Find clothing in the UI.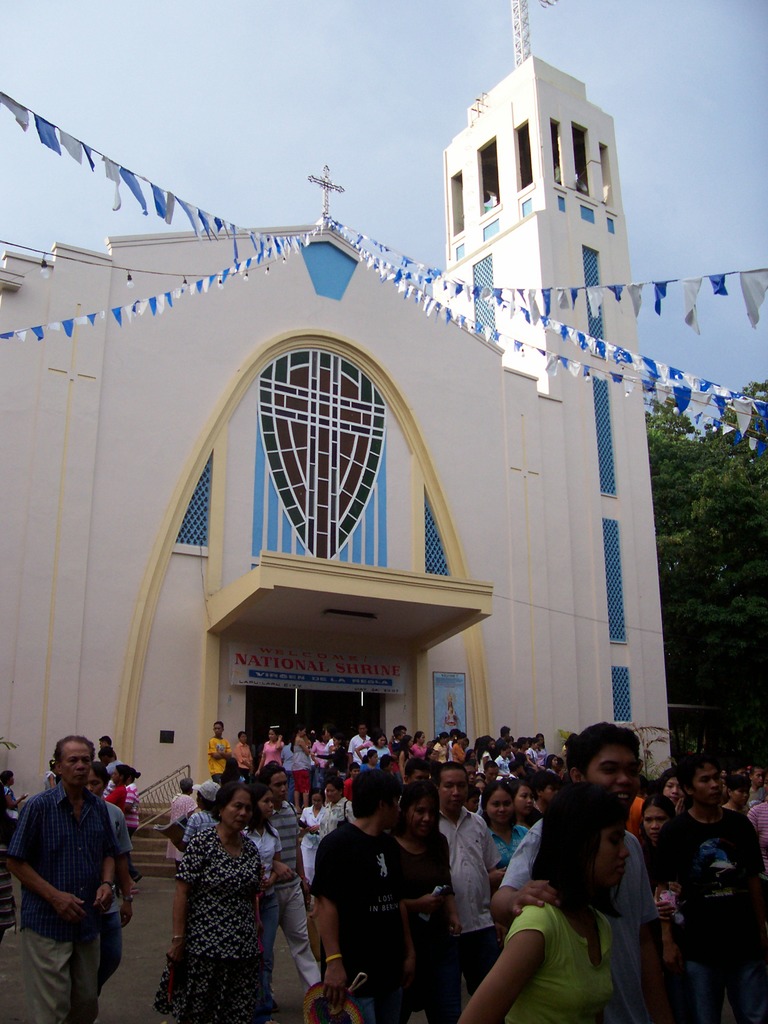
UI element at detection(153, 824, 272, 1023).
